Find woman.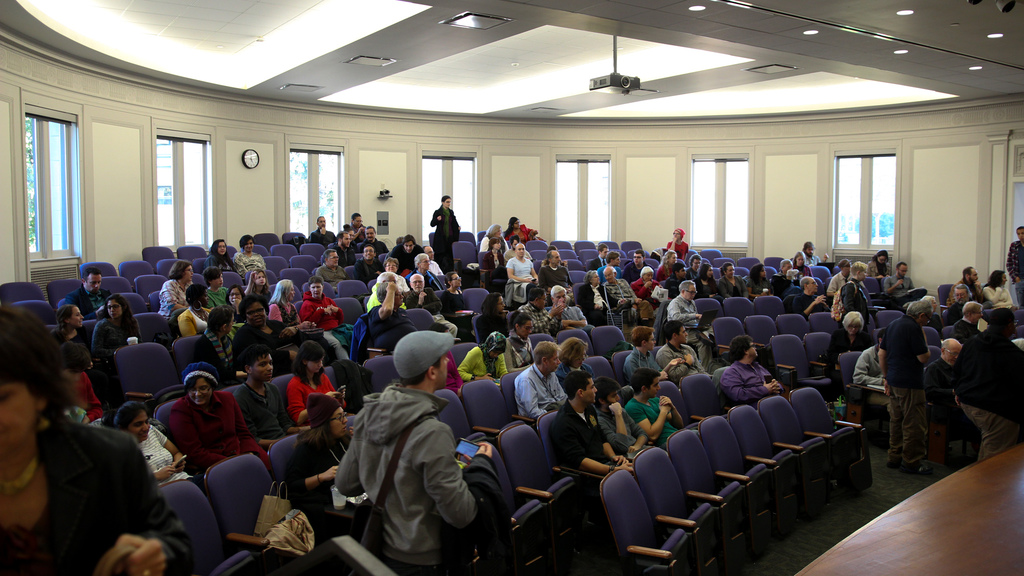
pyautogui.locateOnScreen(287, 338, 353, 423).
